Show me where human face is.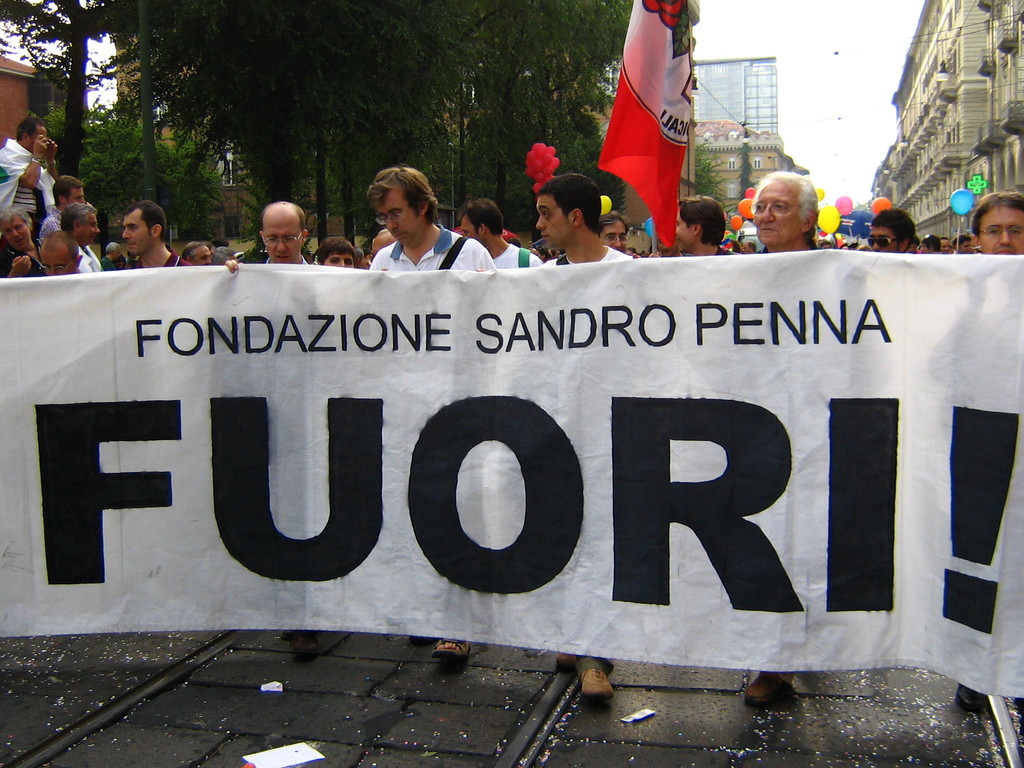
human face is at rect(534, 196, 575, 246).
